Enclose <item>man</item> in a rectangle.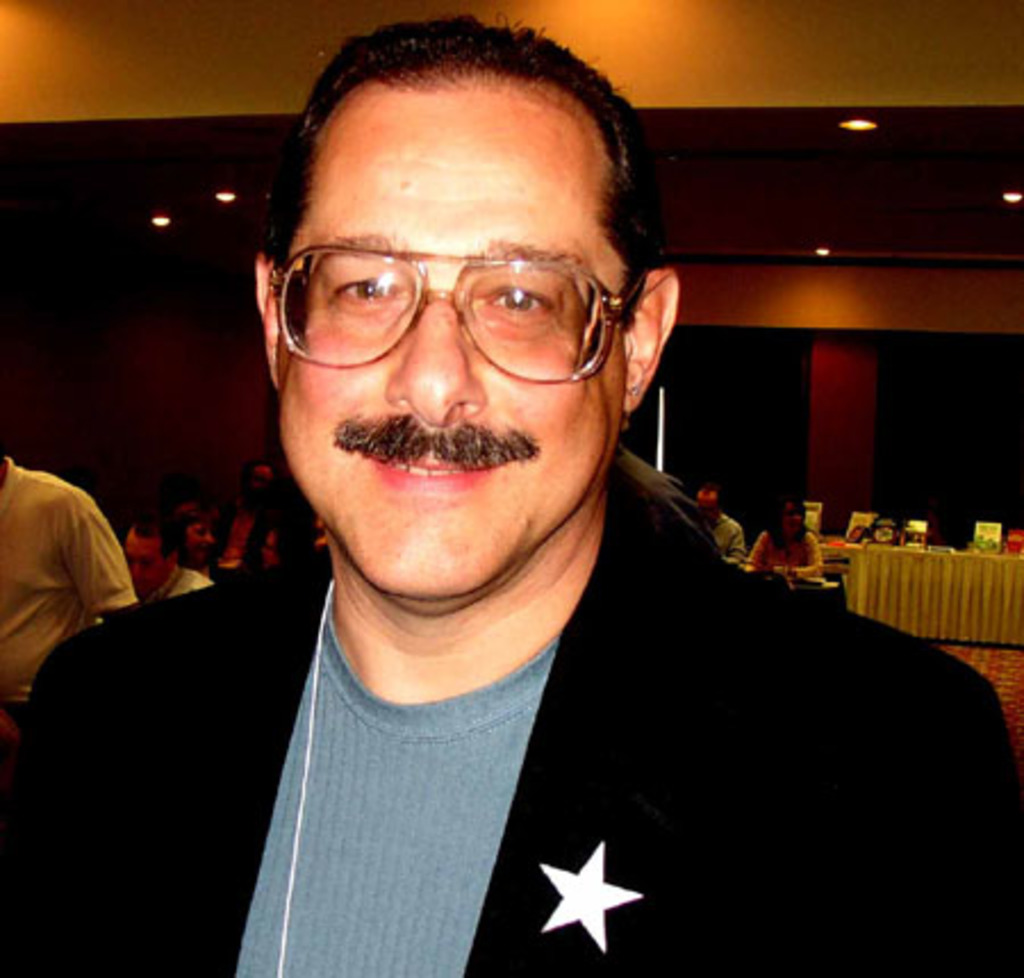
x1=0 y1=453 x2=134 y2=726.
